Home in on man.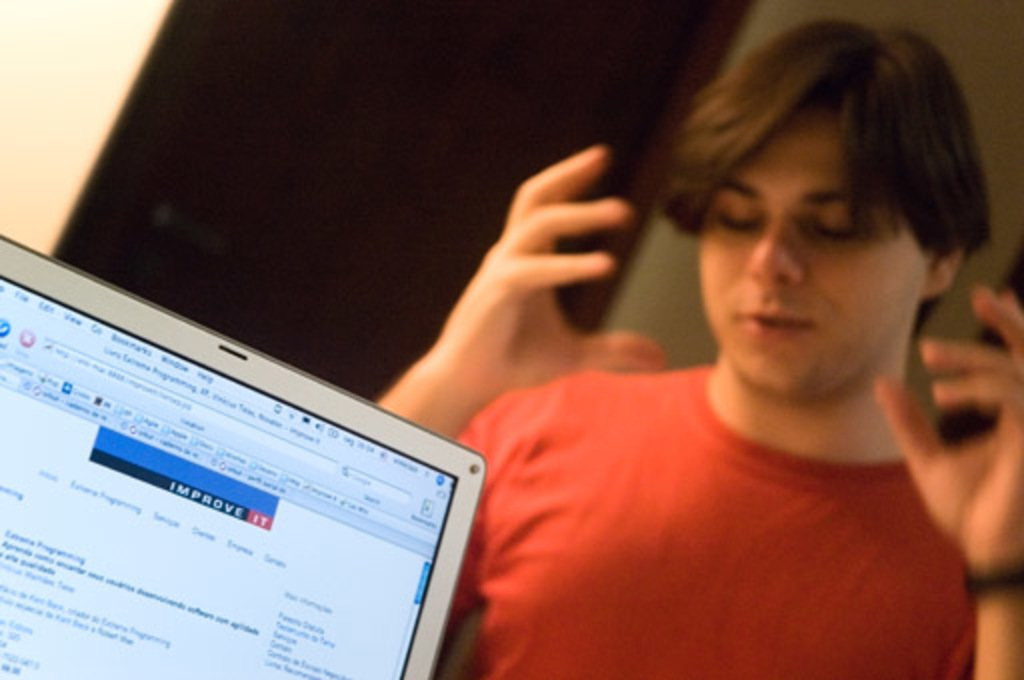
Homed in at bbox=[506, 0, 1023, 666].
